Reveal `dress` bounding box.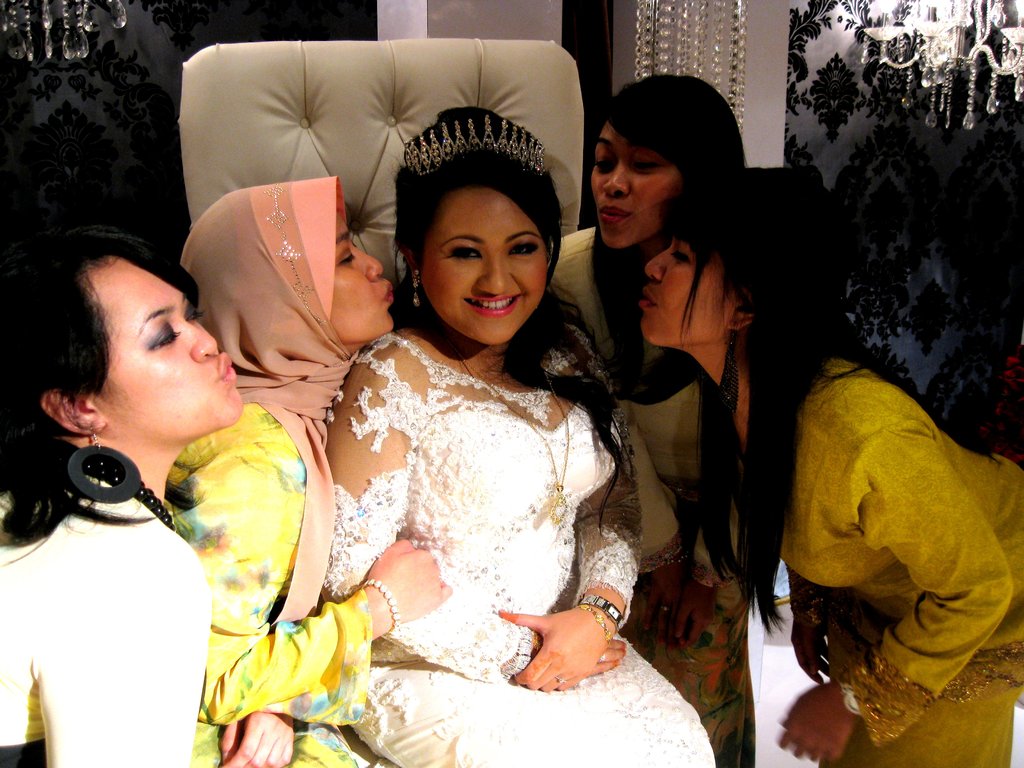
Revealed: bbox=[328, 331, 717, 767].
